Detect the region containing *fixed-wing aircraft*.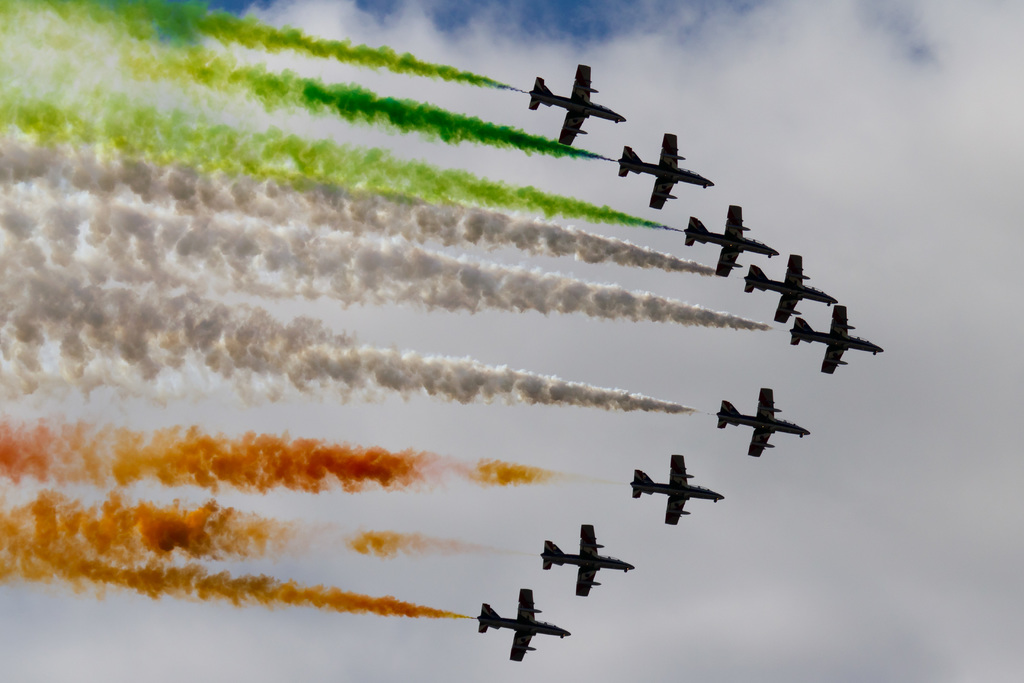
l=684, t=208, r=779, b=276.
